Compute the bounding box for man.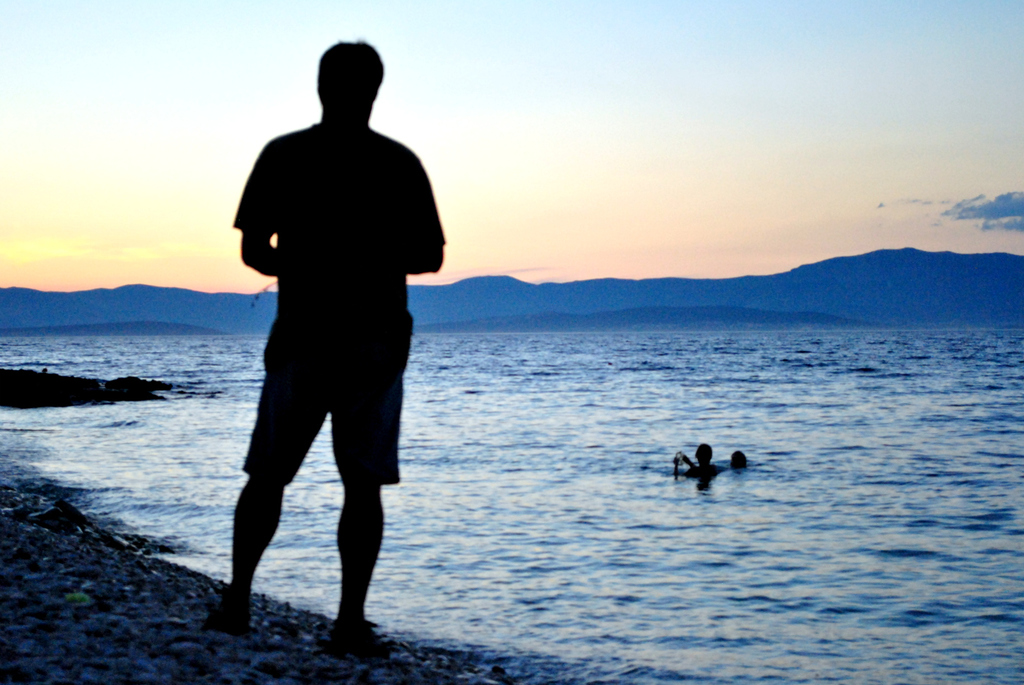
<region>201, 37, 447, 651</region>.
